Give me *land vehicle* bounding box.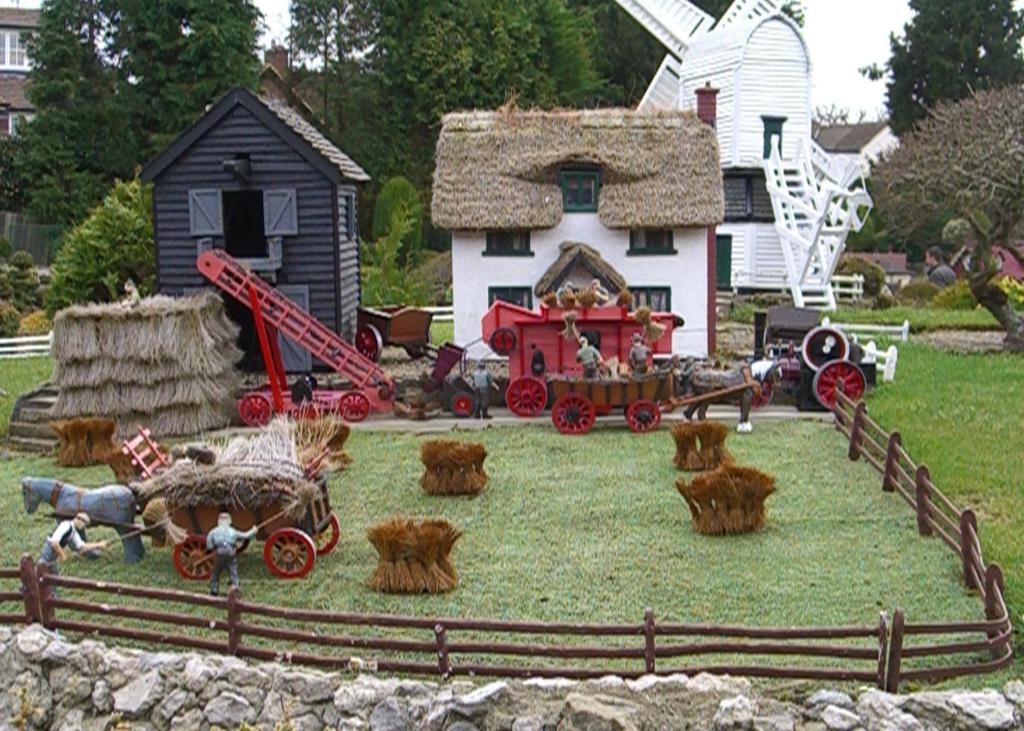
(x1=458, y1=280, x2=738, y2=417).
